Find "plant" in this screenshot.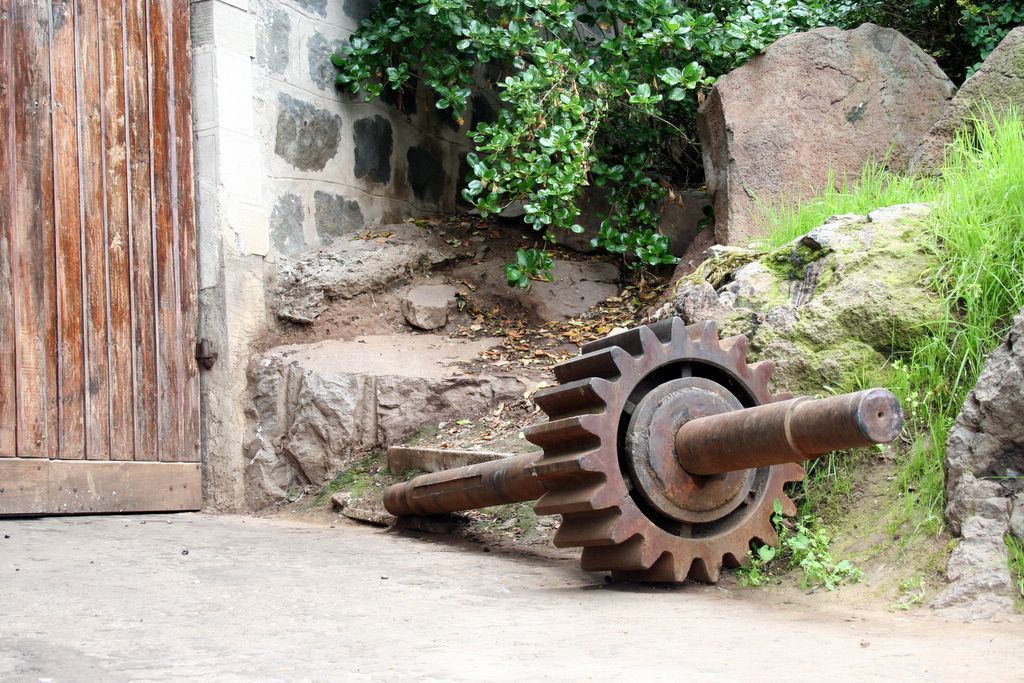
The bounding box for "plant" is 747 76 1023 536.
